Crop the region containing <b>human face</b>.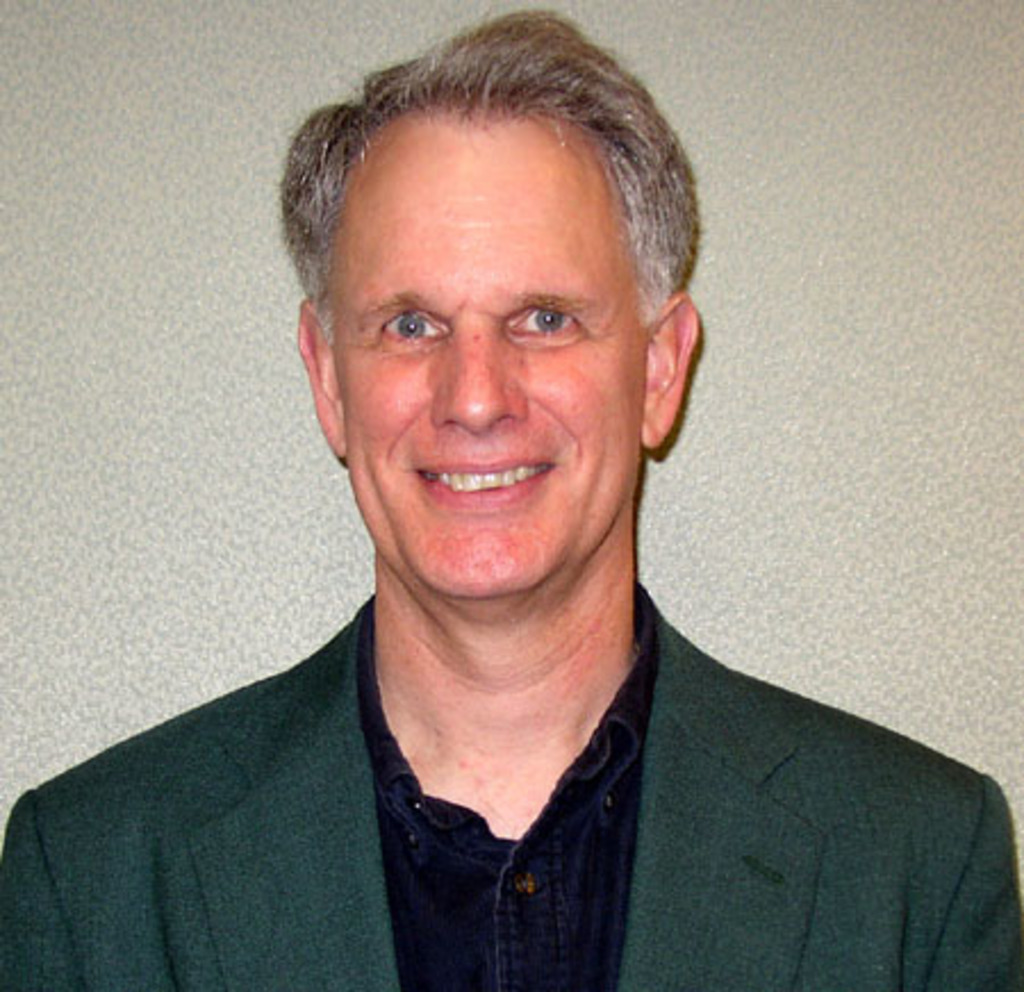
Crop region: BBox(335, 123, 644, 585).
